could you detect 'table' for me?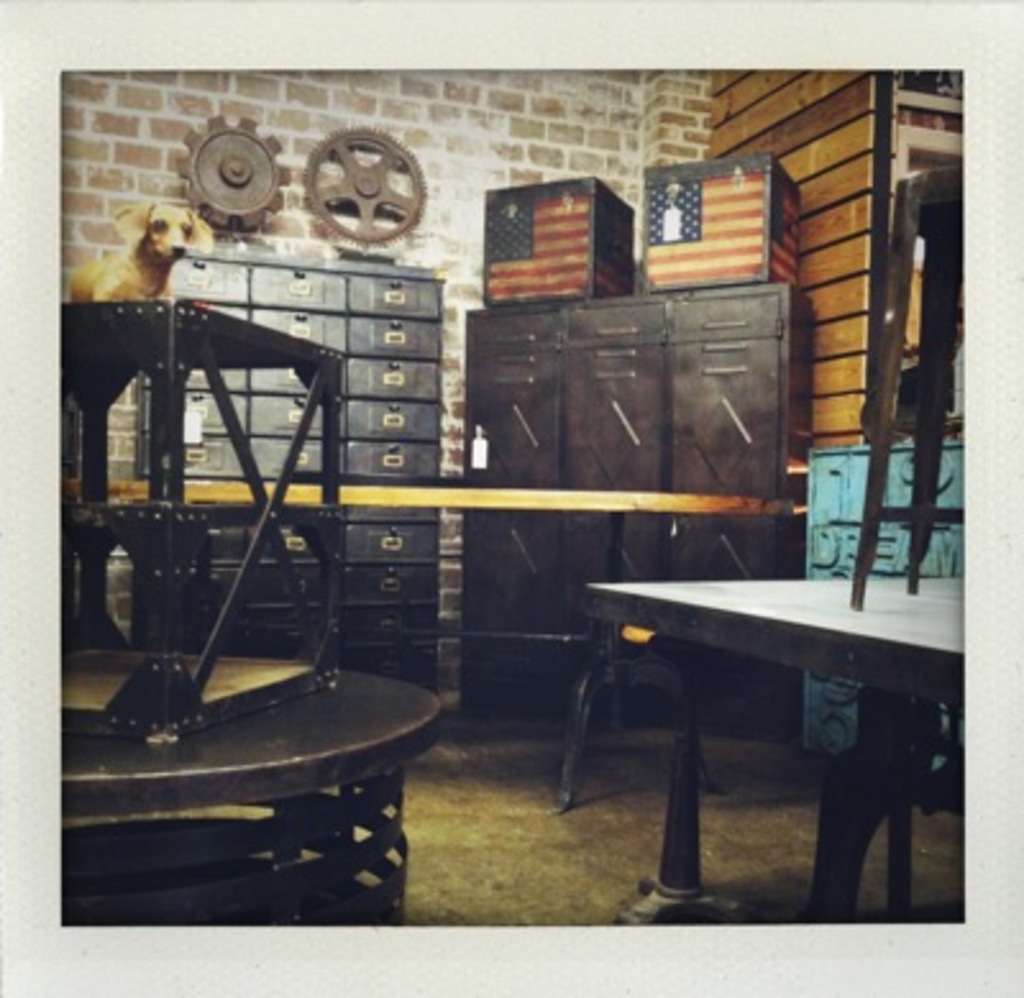
Detection result: rect(54, 665, 440, 929).
